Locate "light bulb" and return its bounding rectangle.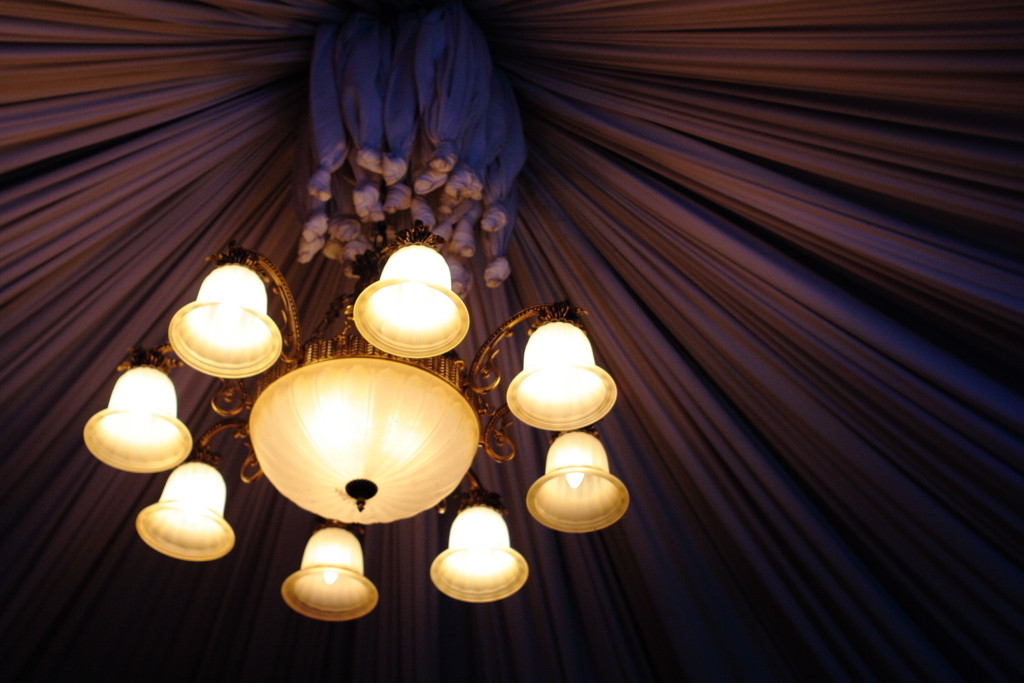
left=134, top=457, right=237, bottom=562.
